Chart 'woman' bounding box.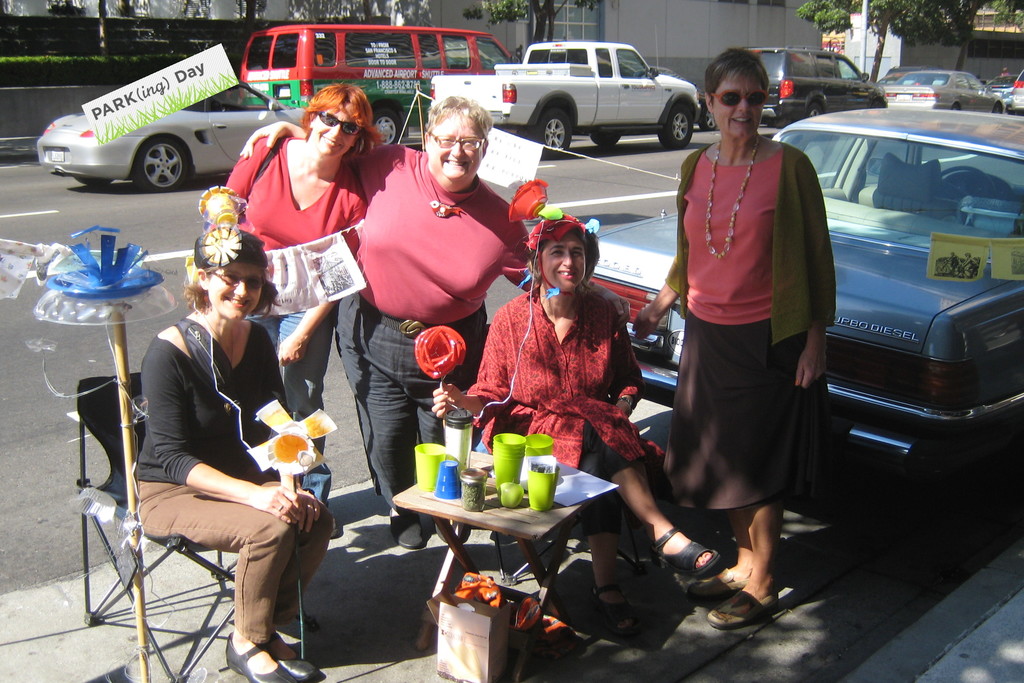
Charted: [220,74,384,451].
